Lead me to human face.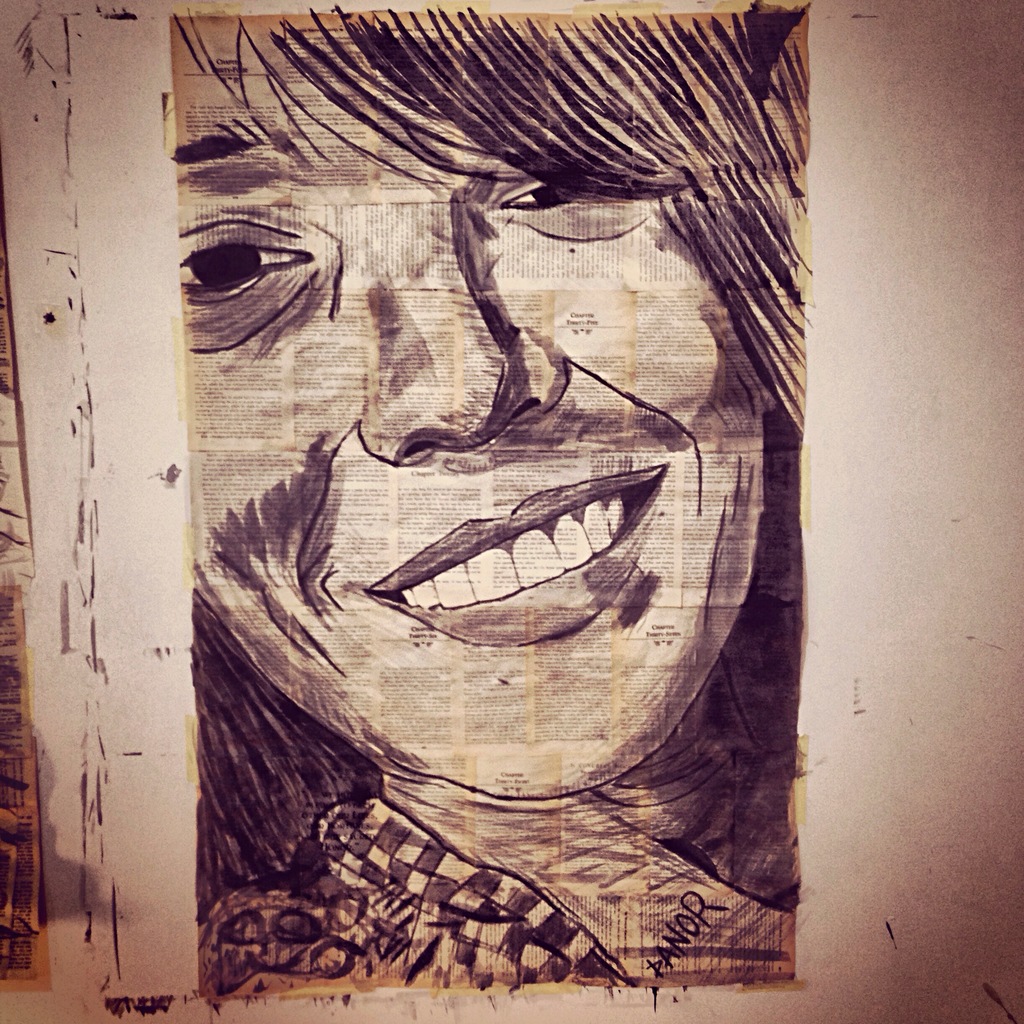
Lead to crop(180, 76, 762, 800).
